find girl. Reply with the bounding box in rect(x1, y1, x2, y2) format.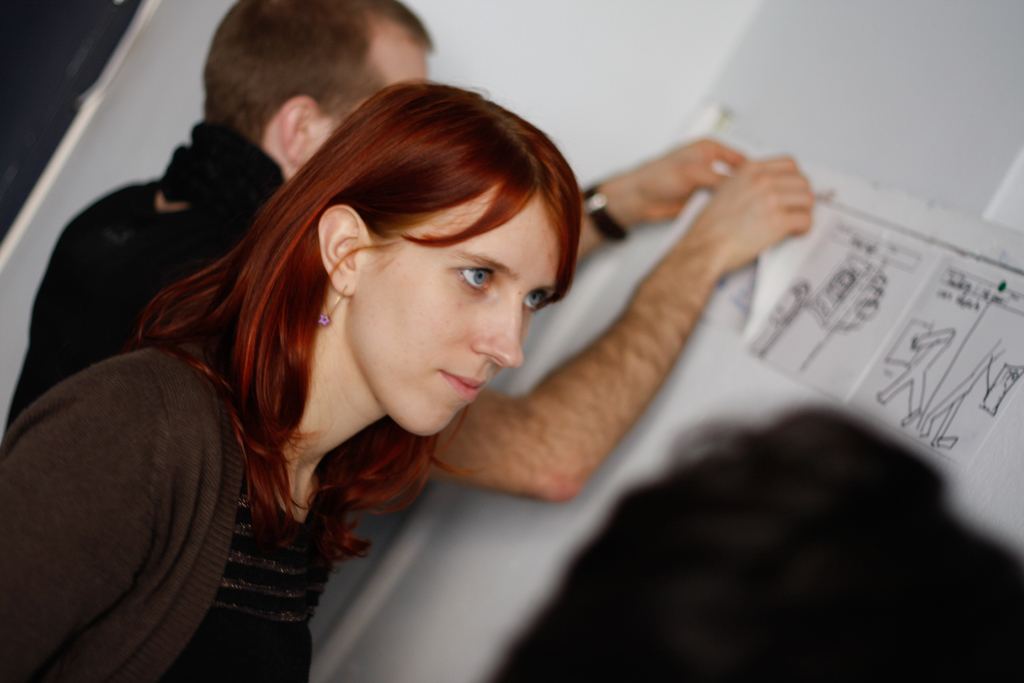
rect(3, 69, 585, 682).
